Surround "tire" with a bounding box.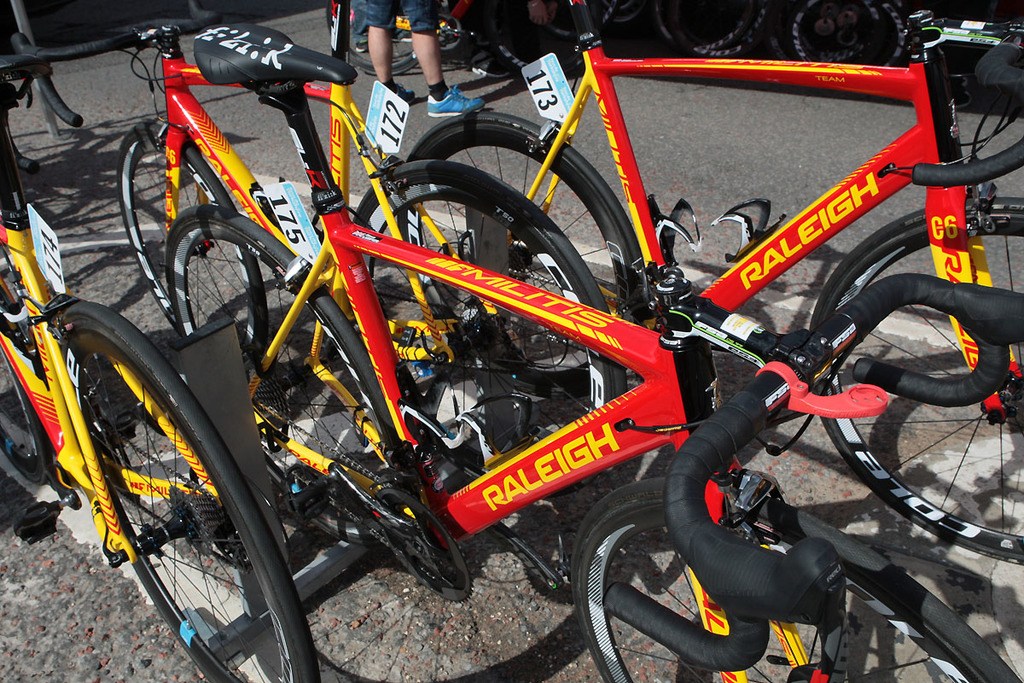
112 124 273 373.
